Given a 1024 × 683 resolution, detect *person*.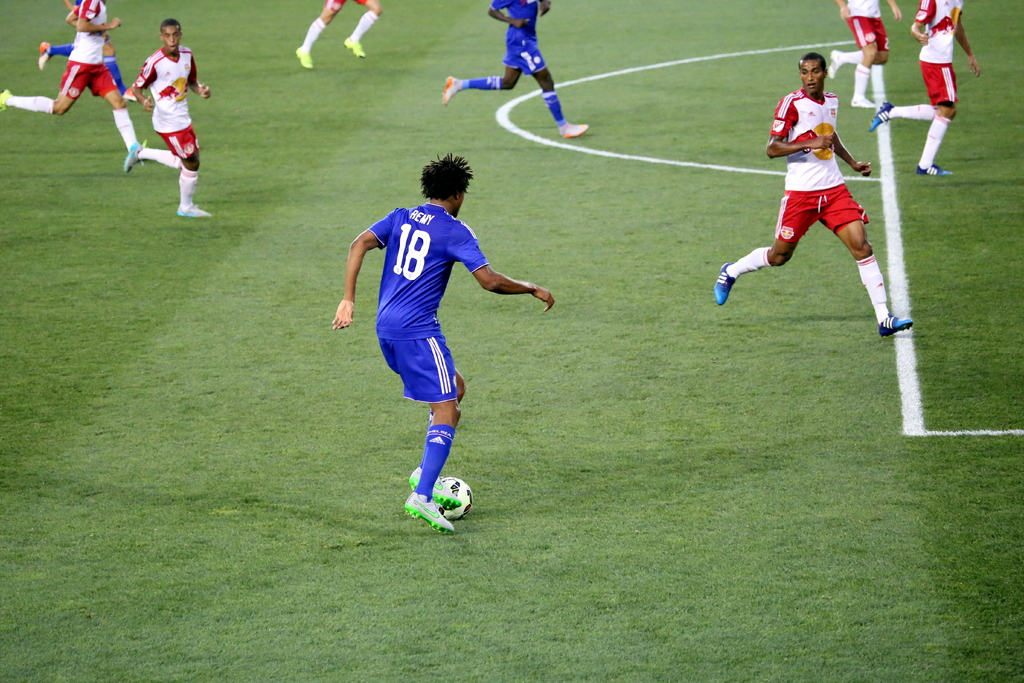
detection(865, 0, 983, 179).
